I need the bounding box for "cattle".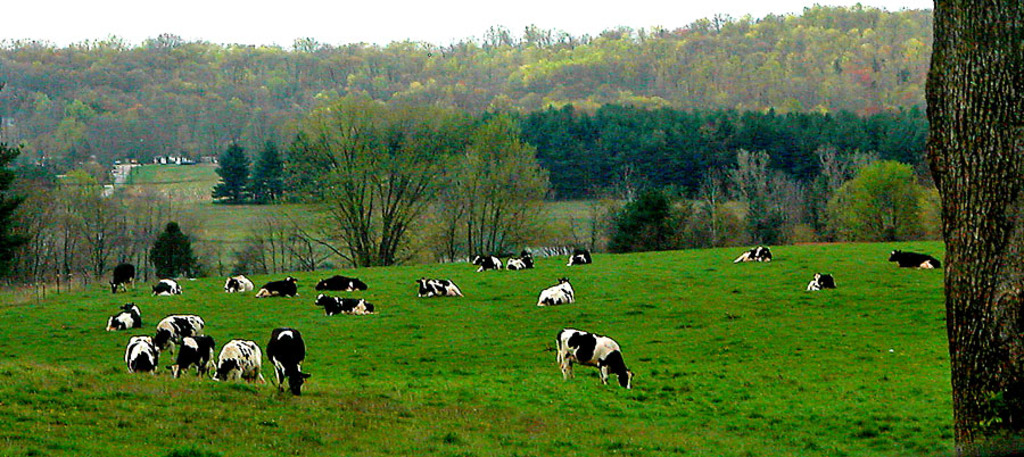
Here it is: crop(151, 277, 185, 299).
